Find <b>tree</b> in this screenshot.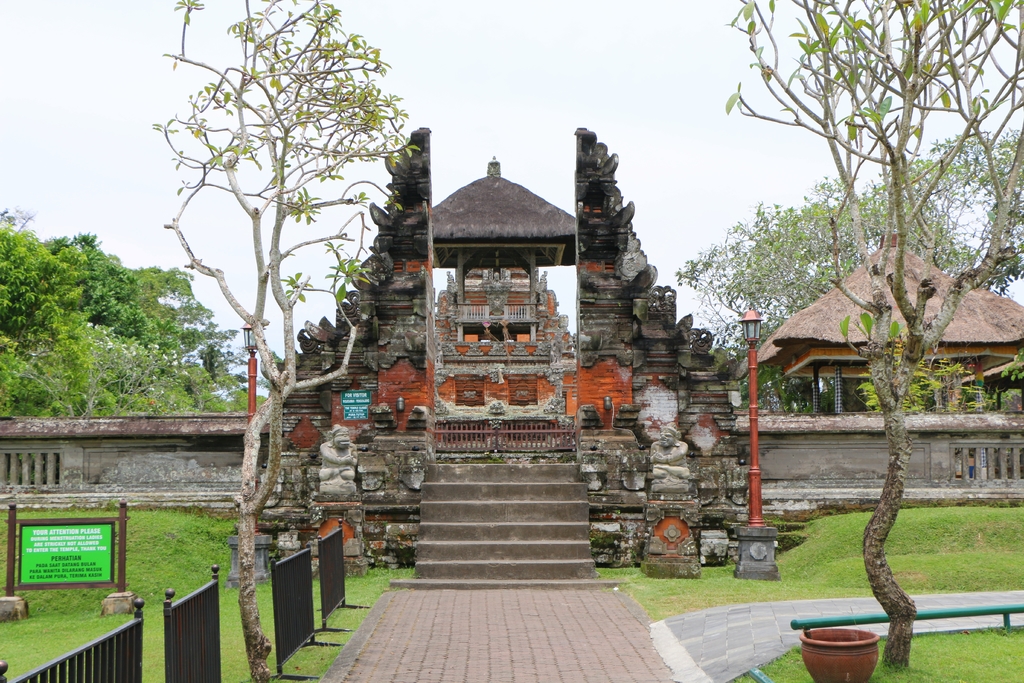
The bounding box for <b>tree</b> is {"left": 675, "top": 127, "right": 1023, "bottom": 412}.
